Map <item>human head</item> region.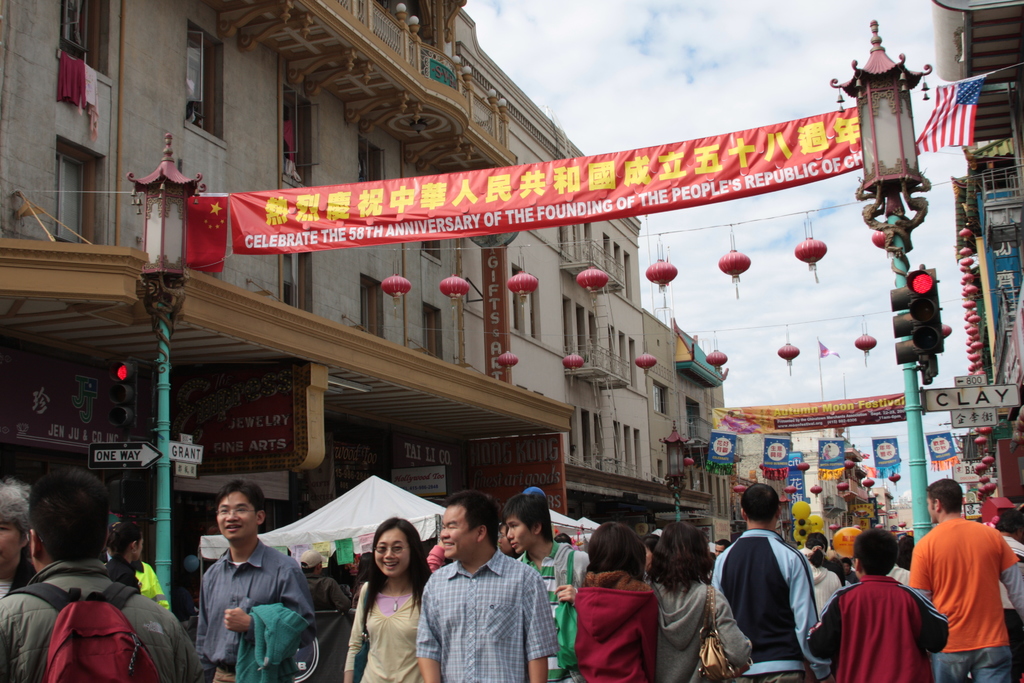
Mapped to (left=633, top=541, right=646, bottom=573).
